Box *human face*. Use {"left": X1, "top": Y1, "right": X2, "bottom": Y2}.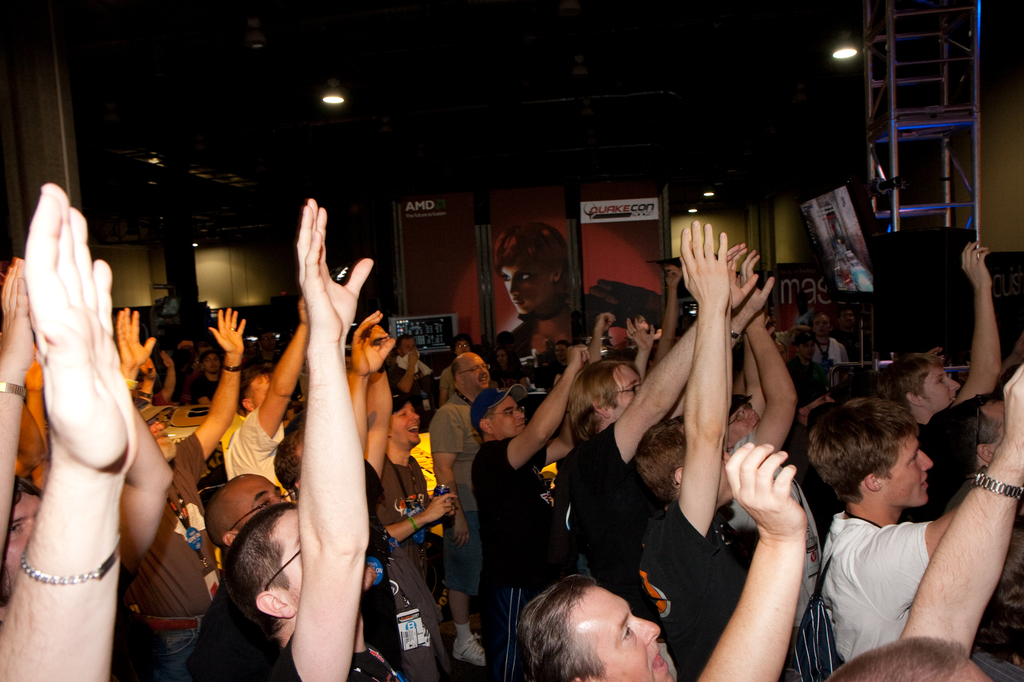
{"left": 243, "top": 477, "right": 290, "bottom": 514}.
